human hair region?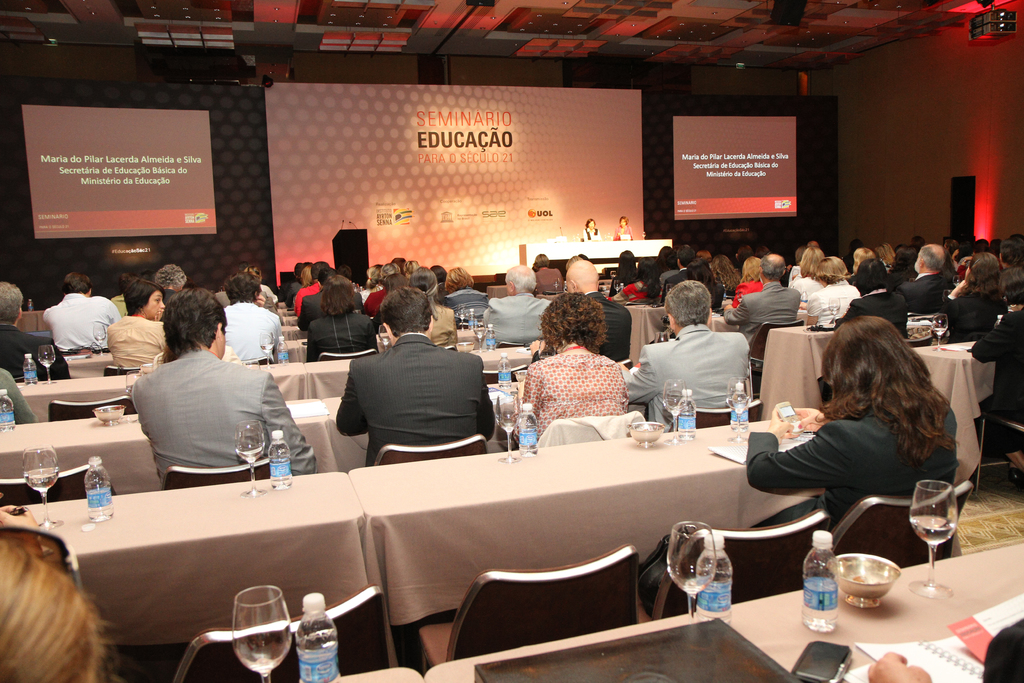
crop(431, 261, 447, 282)
